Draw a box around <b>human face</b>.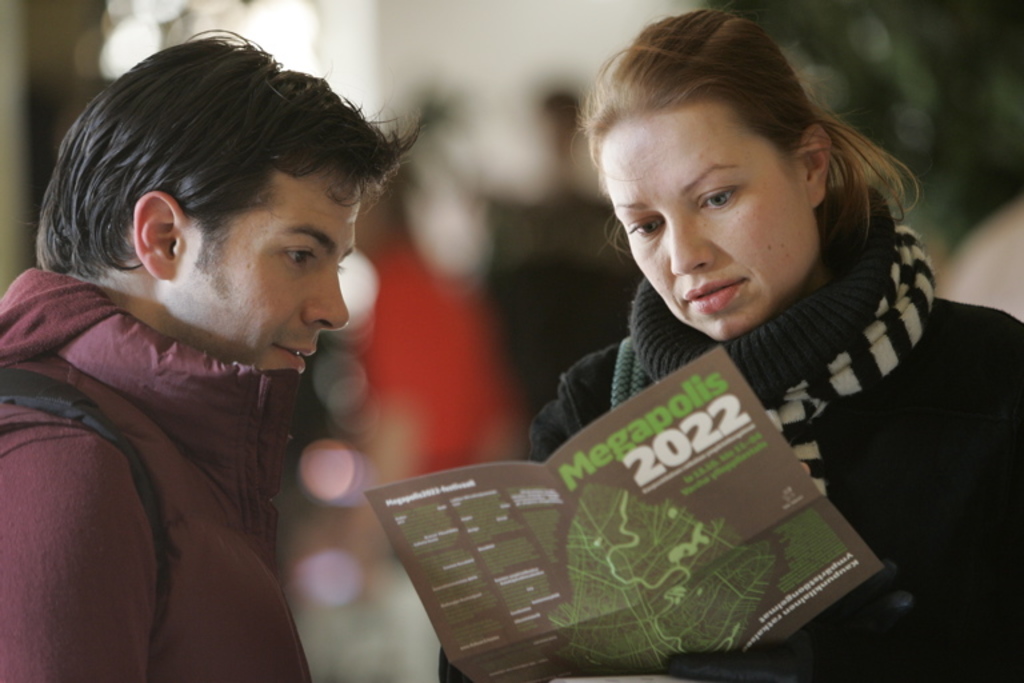
box=[176, 160, 376, 396].
